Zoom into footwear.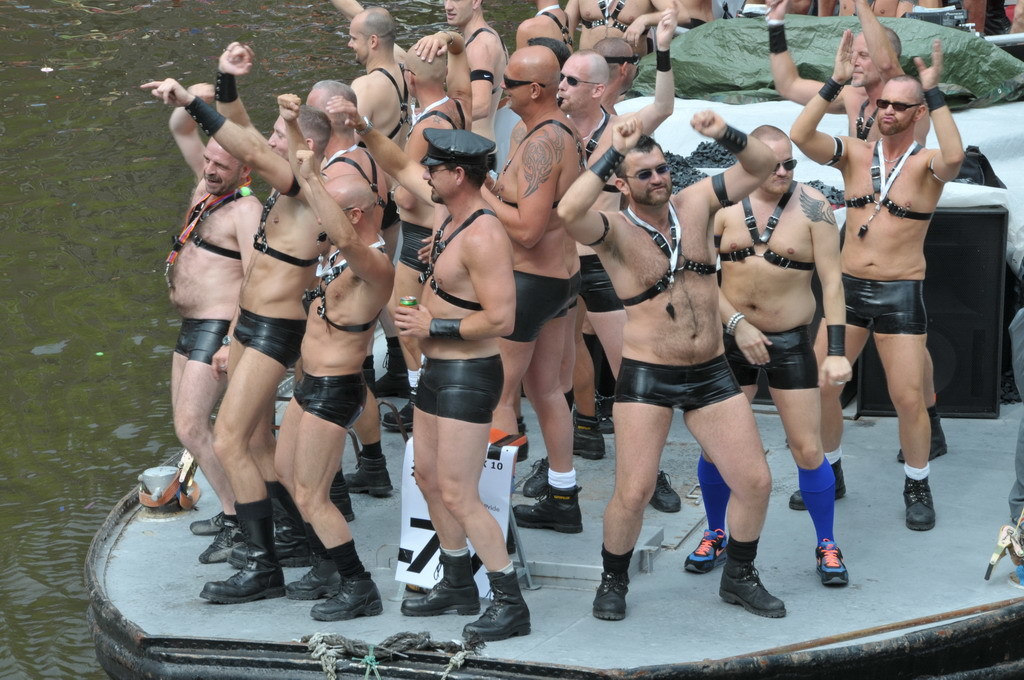
Zoom target: left=815, top=536, right=844, bottom=588.
